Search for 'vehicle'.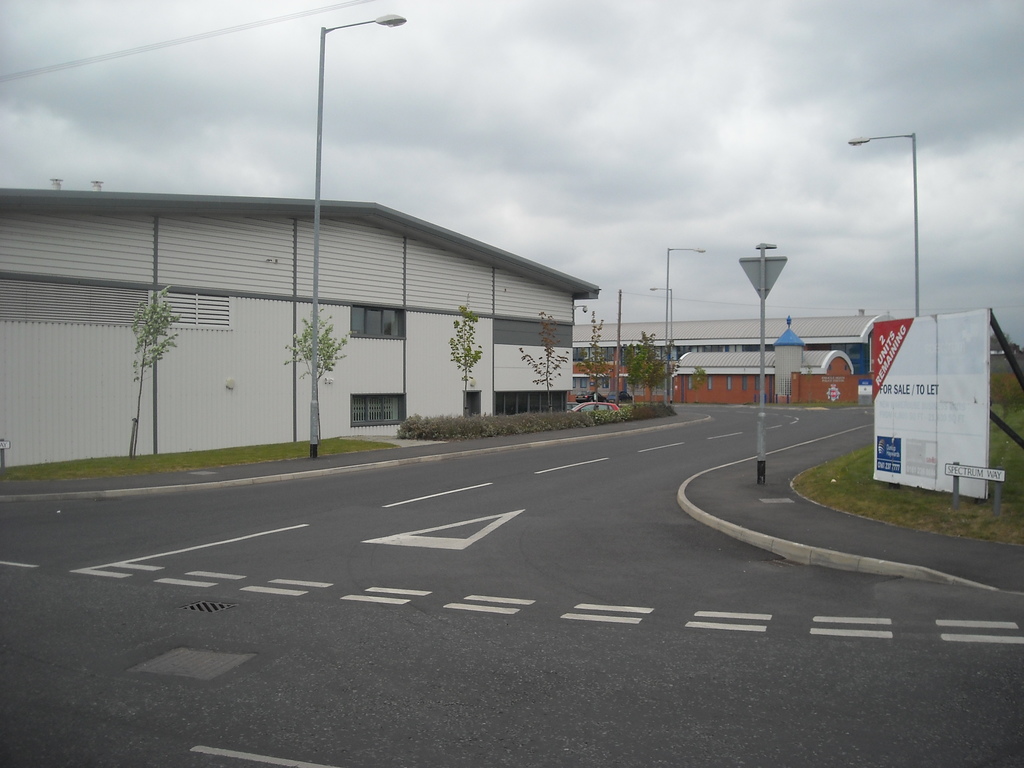
Found at <box>572,399,618,414</box>.
